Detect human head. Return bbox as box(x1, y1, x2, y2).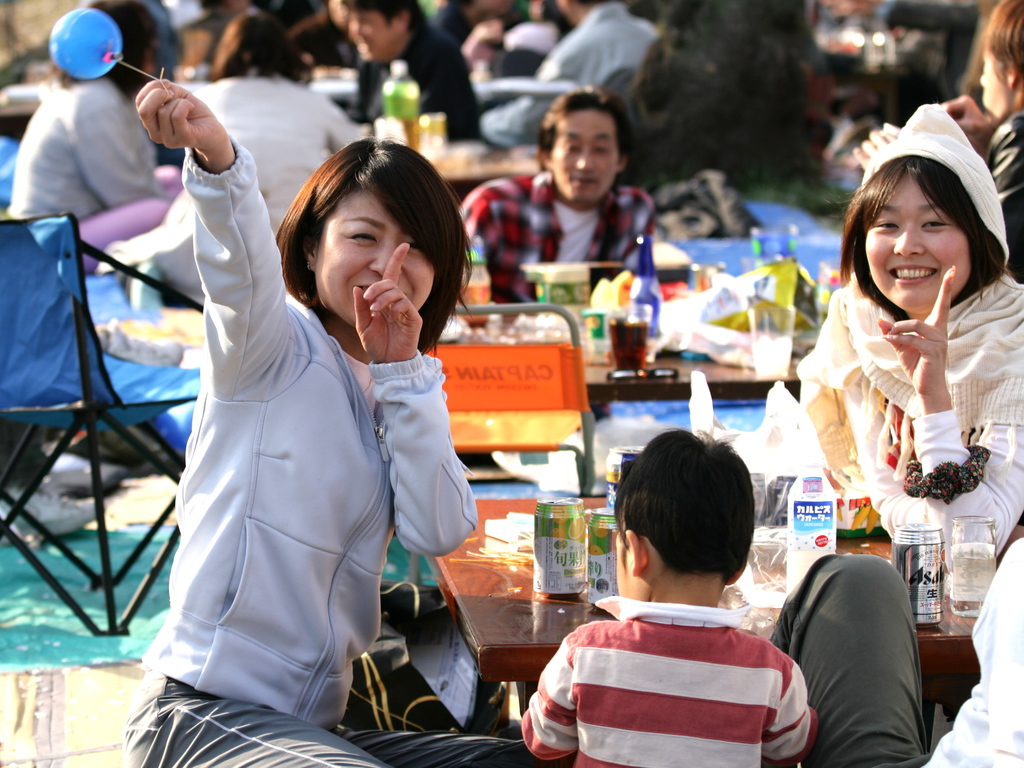
box(853, 137, 1007, 308).
